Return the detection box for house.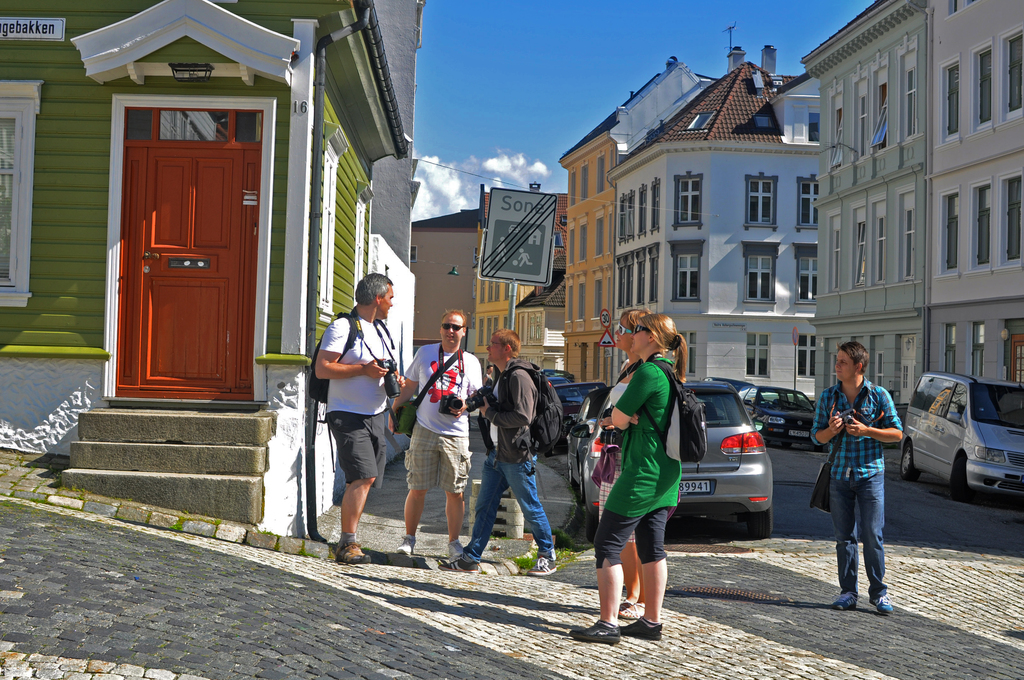
box=[800, 3, 924, 412].
